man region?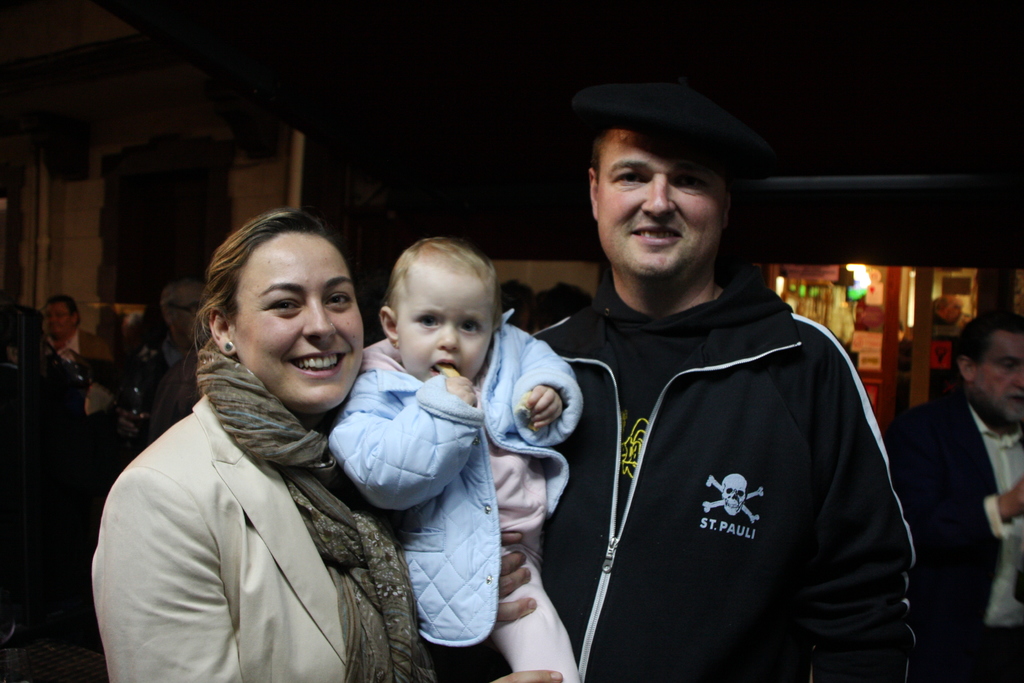
BBox(886, 308, 1023, 682)
